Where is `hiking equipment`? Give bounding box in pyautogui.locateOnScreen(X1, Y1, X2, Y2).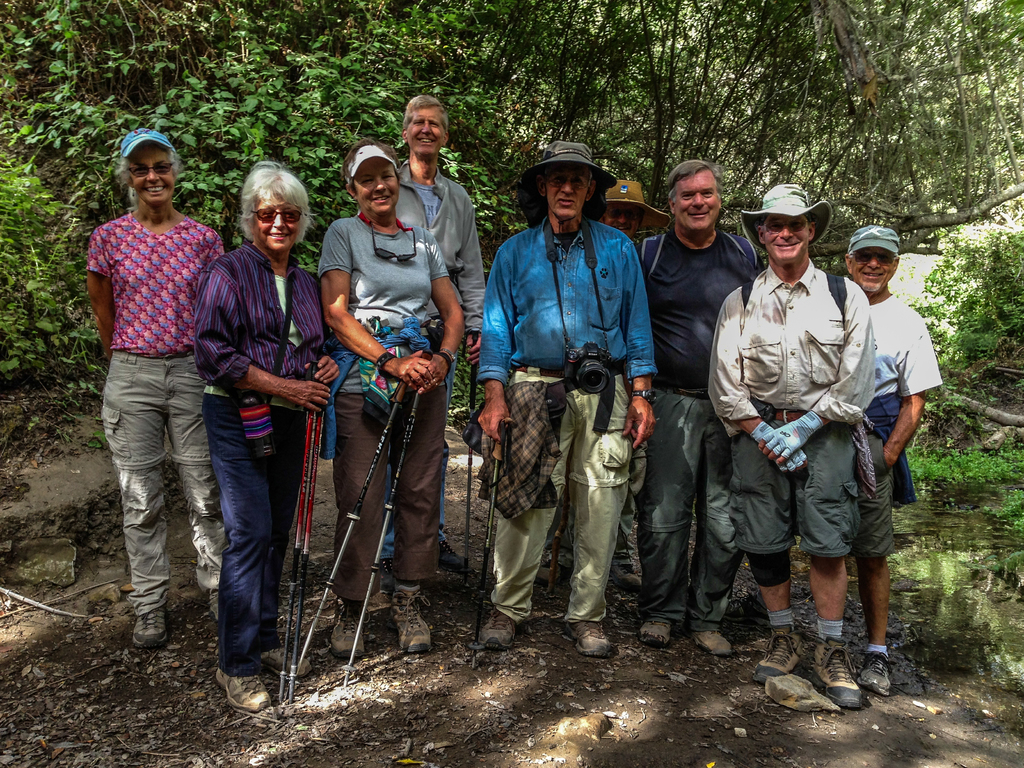
pyautogui.locateOnScreen(339, 380, 429, 690).
